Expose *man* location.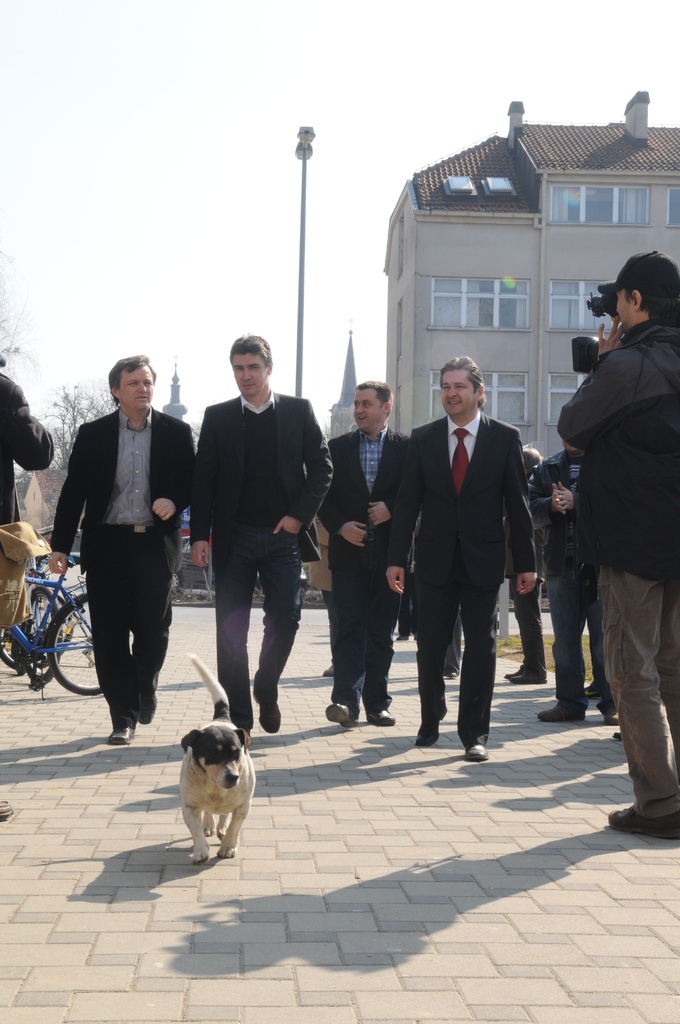
Exposed at region(561, 251, 679, 846).
